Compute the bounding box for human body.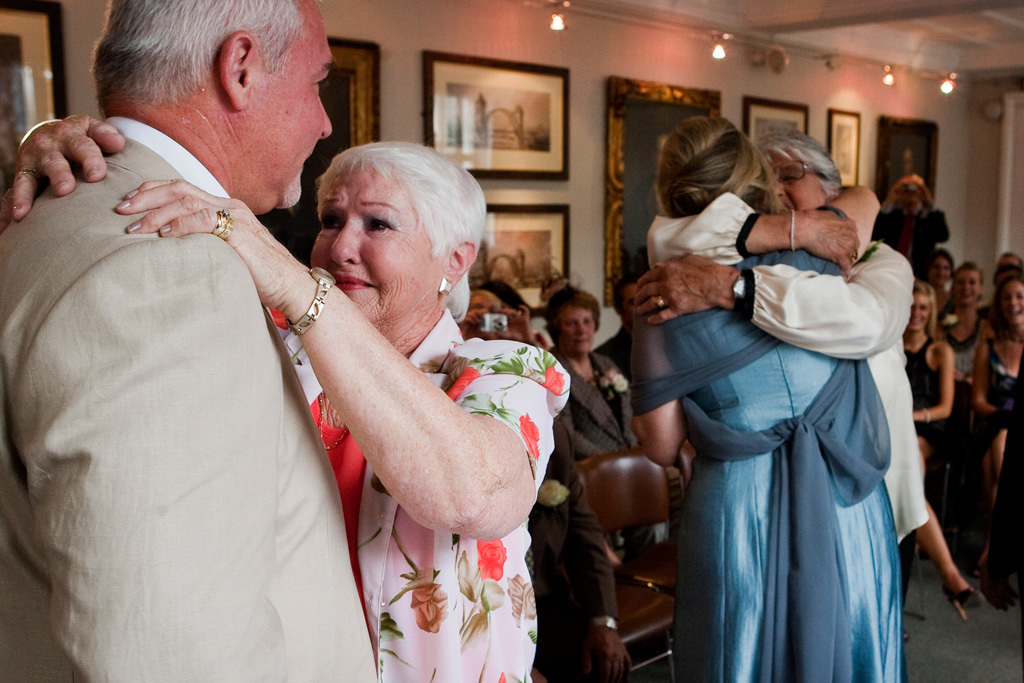
bbox(0, 123, 370, 682).
